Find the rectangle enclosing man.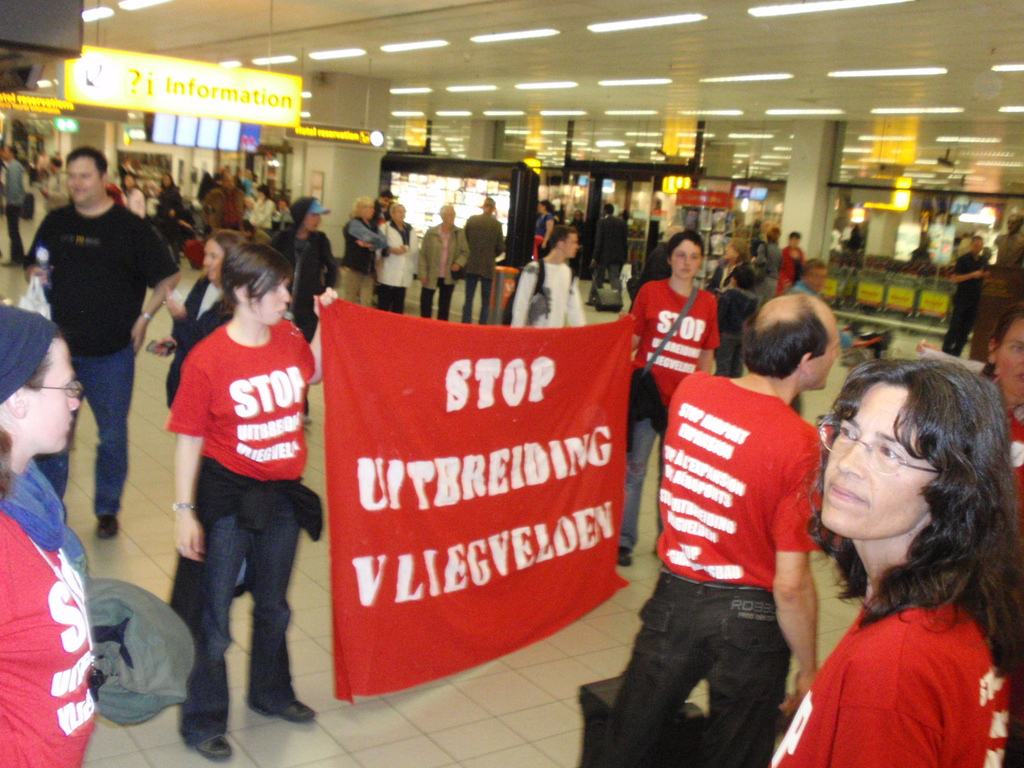
rect(510, 226, 584, 330).
